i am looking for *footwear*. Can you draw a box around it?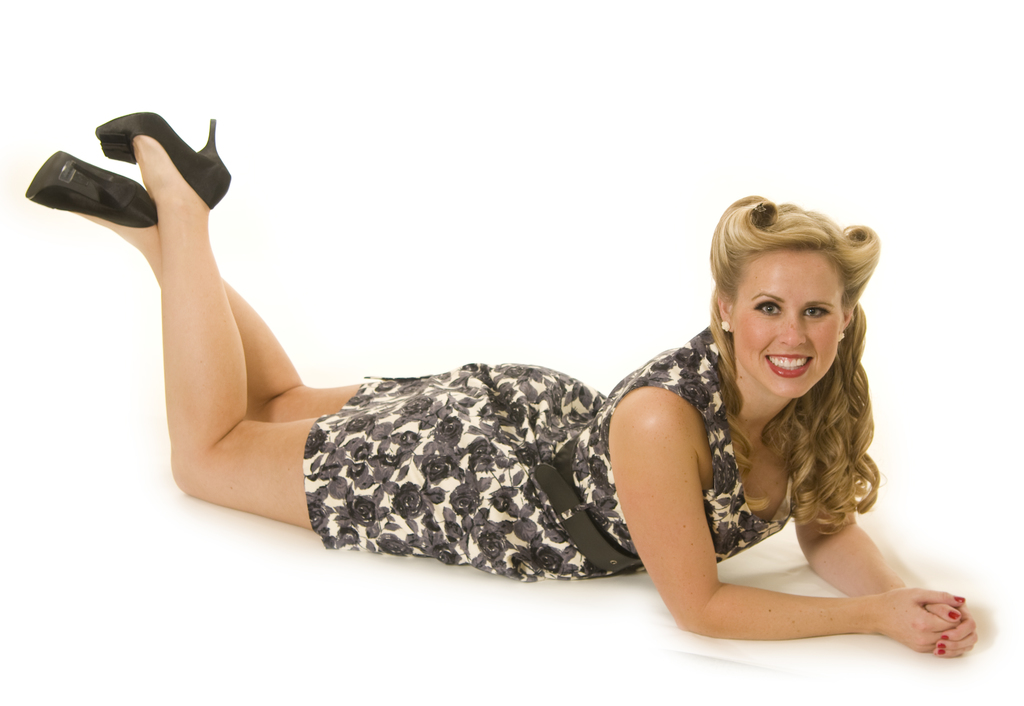
Sure, the bounding box is (left=93, top=111, right=232, bottom=212).
